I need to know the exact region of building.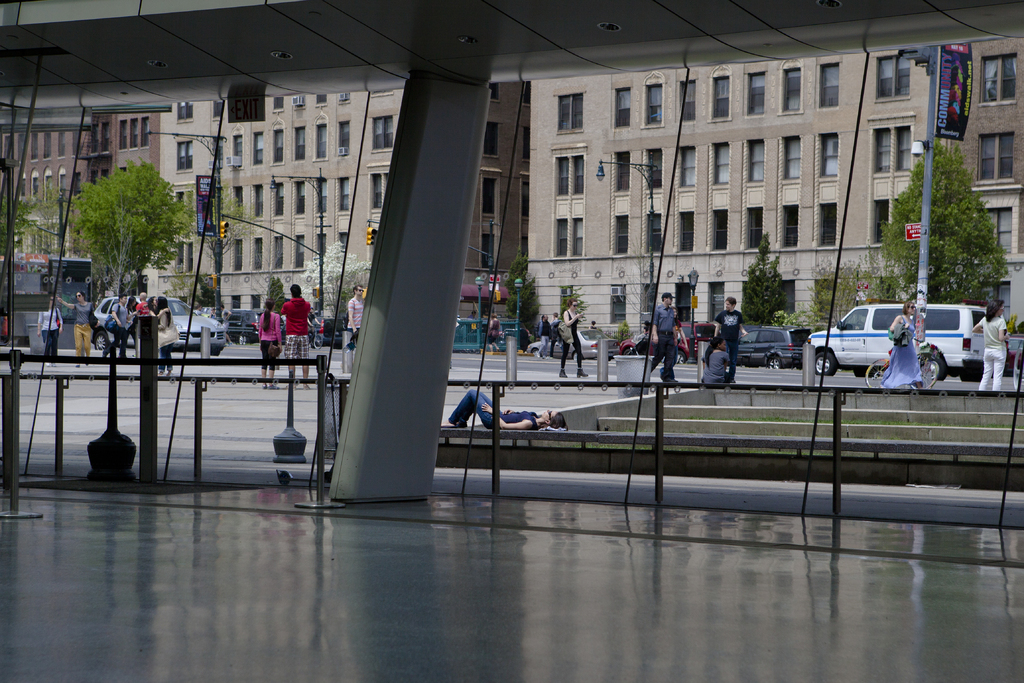
Region: 517,59,1023,340.
